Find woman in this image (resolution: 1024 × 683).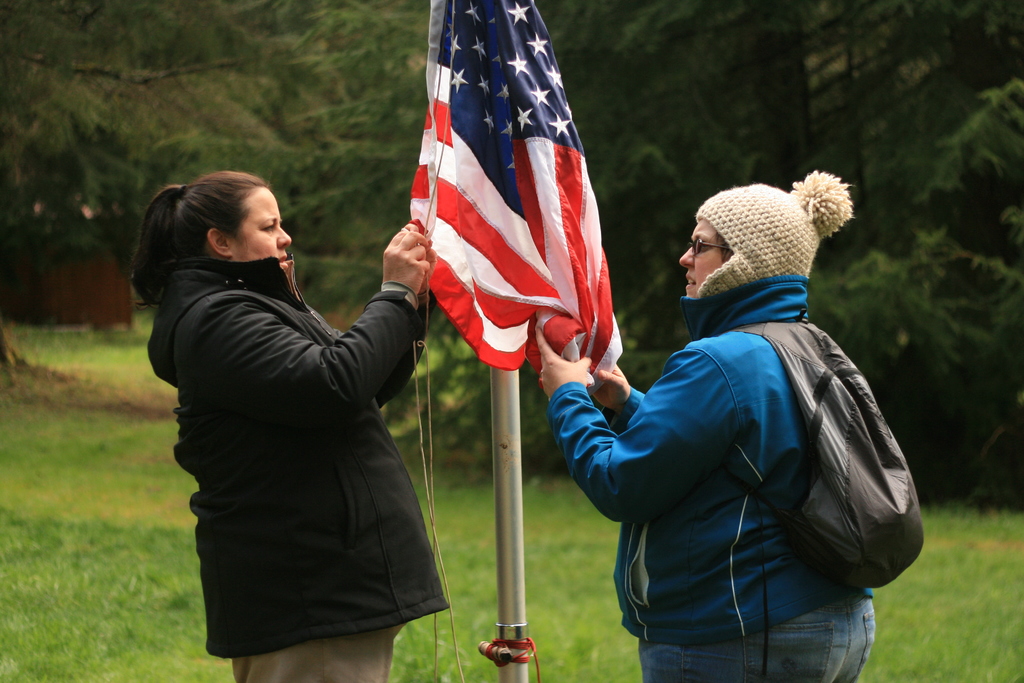
{"left": 530, "top": 168, "right": 876, "bottom": 682}.
